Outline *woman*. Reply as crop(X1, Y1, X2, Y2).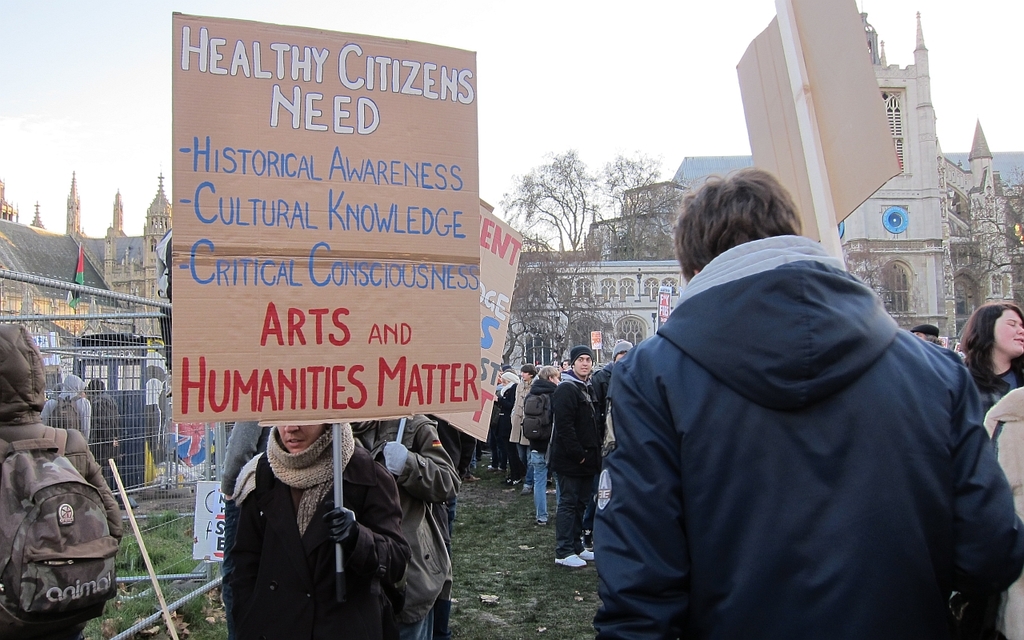
crop(955, 298, 1023, 417).
